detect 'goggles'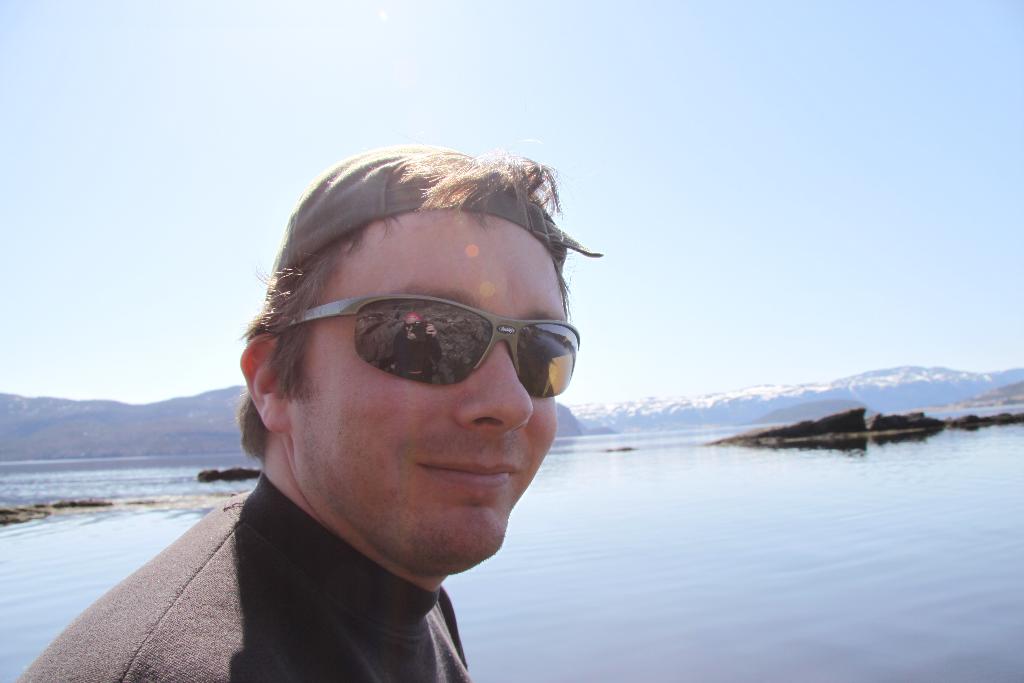
(x1=280, y1=282, x2=587, y2=408)
